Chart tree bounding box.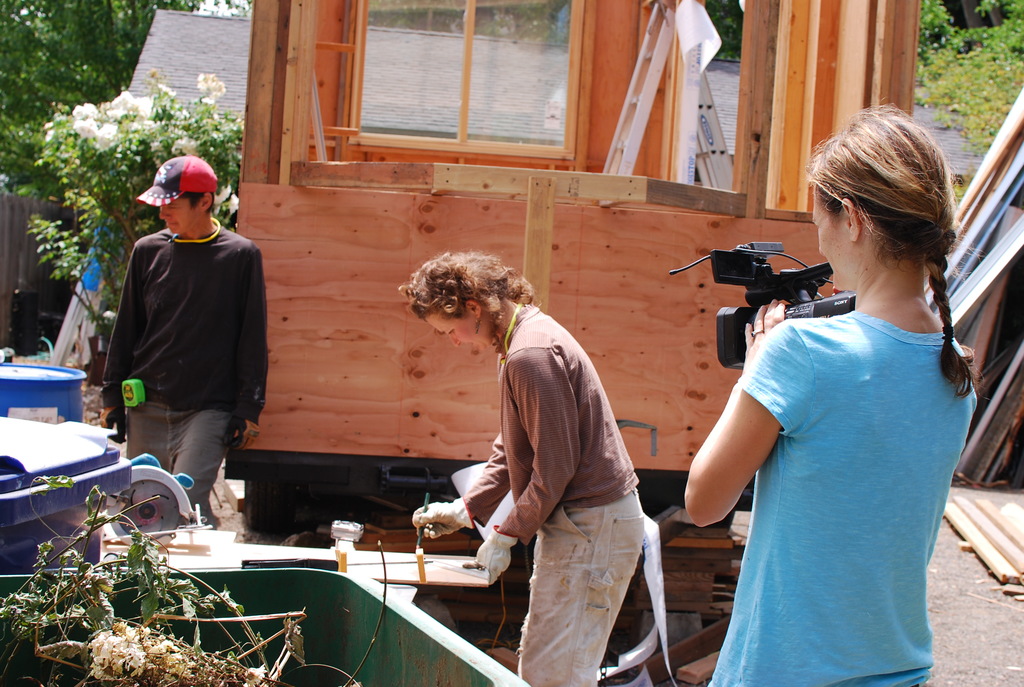
Charted: BBox(0, 0, 207, 200).
